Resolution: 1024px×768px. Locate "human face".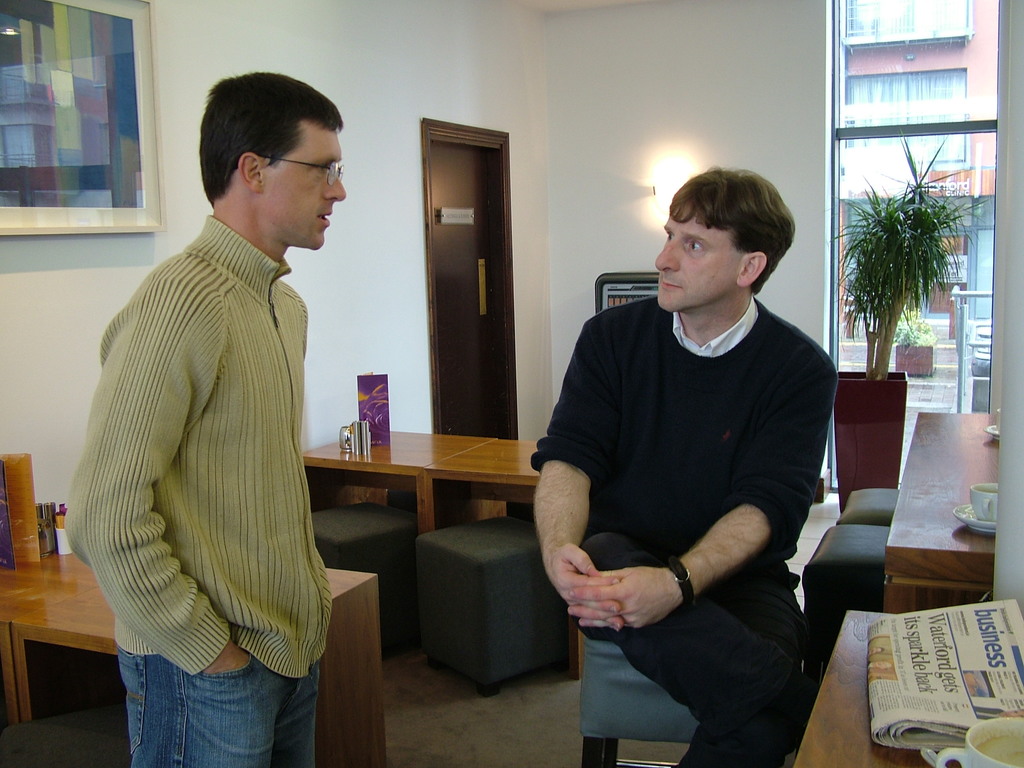
box=[655, 208, 739, 310].
